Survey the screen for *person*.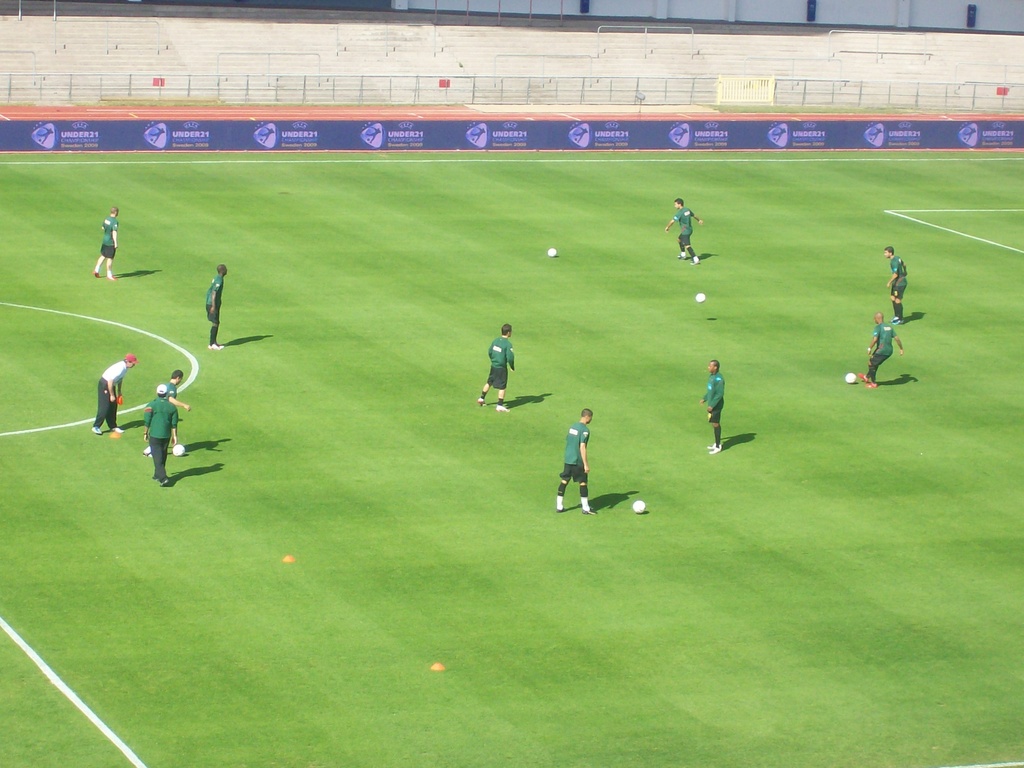
Survey found: region(699, 358, 728, 451).
